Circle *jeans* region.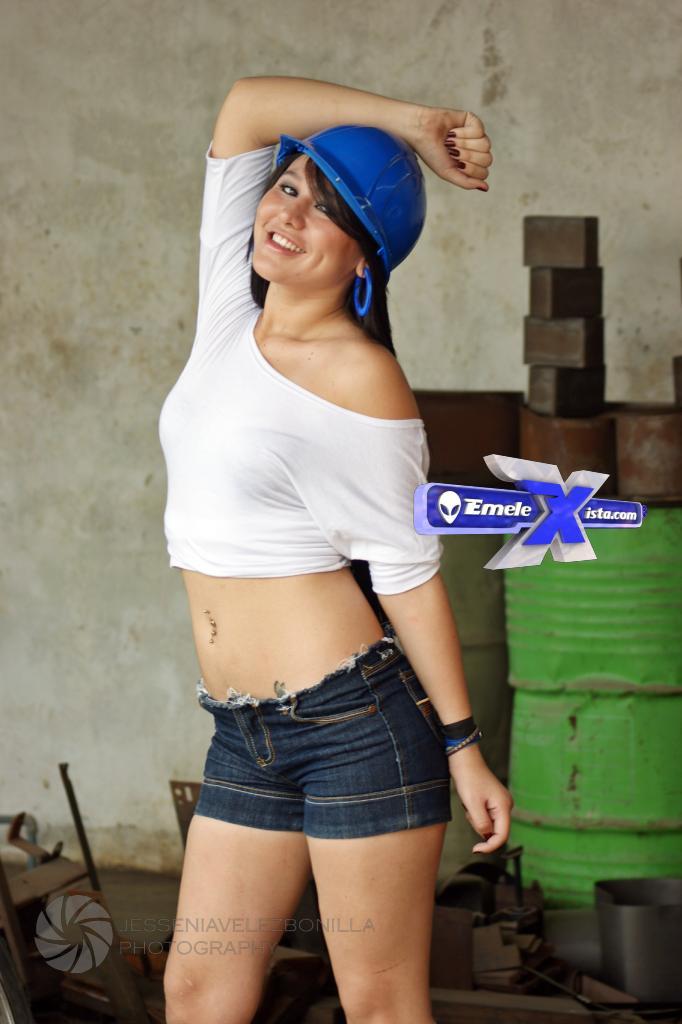
Region: bbox(200, 641, 446, 831).
